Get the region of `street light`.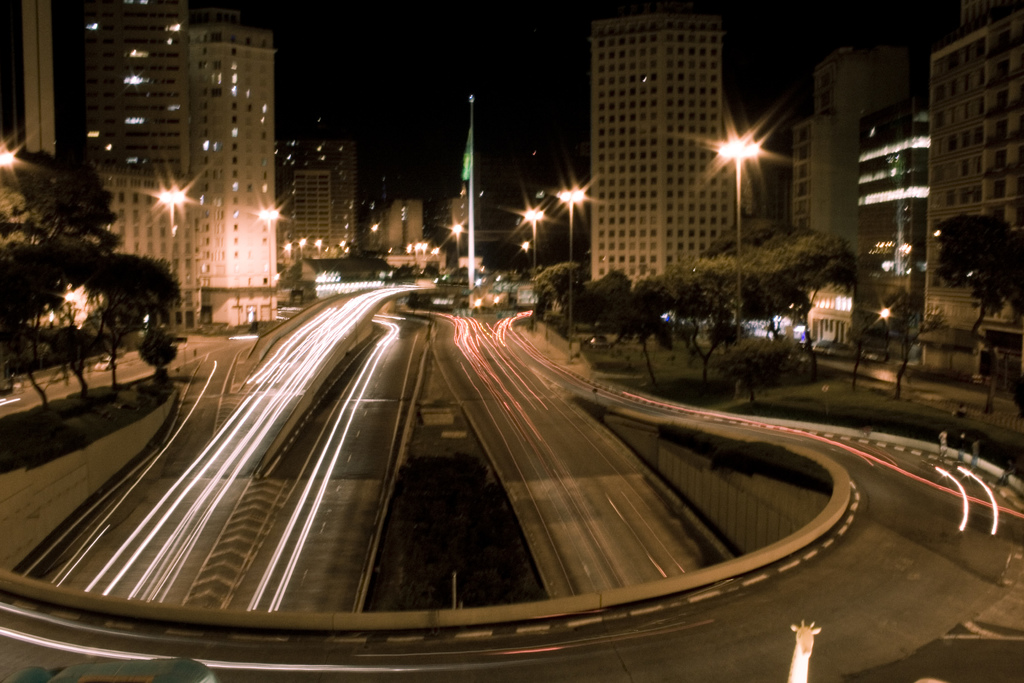
detection(256, 210, 280, 327).
